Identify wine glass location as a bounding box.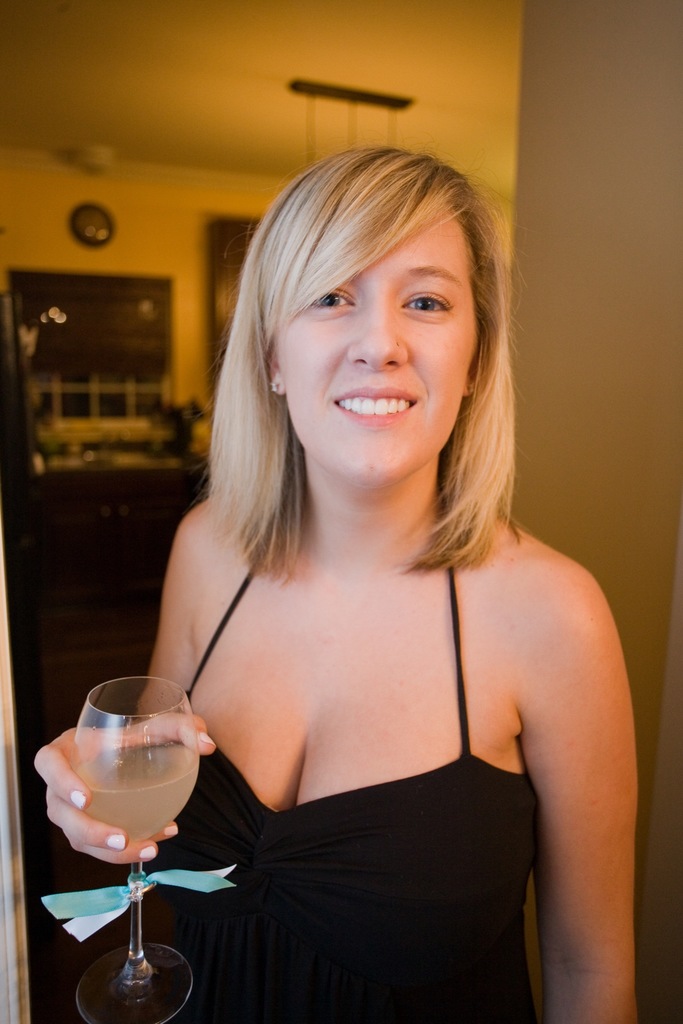
BBox(76, 676, 201, 1023).
